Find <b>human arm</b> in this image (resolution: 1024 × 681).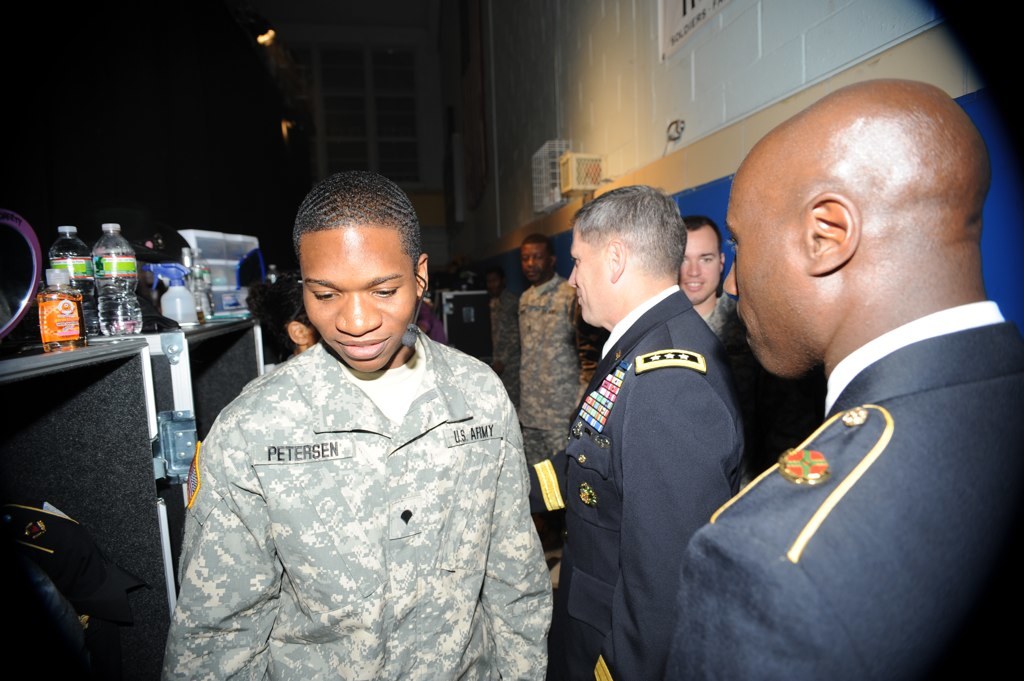
detection(162, 409, 288, 680).
